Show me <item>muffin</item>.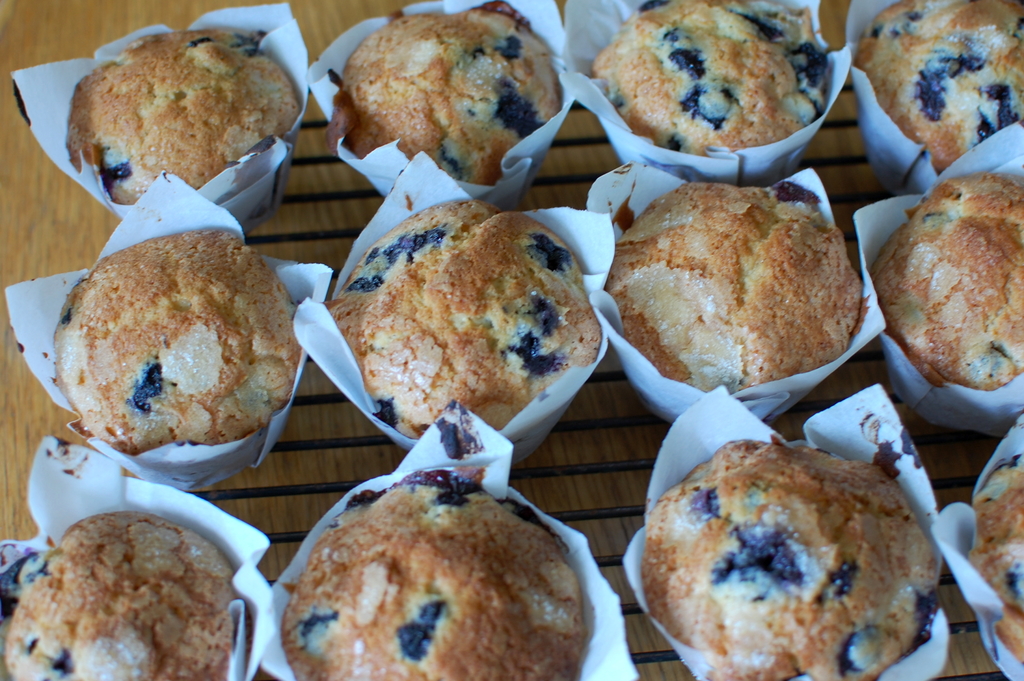
<item>muffin</item> is here: {"x1": 557, "y1": 0, "x2": 850, "y2": 190}.
